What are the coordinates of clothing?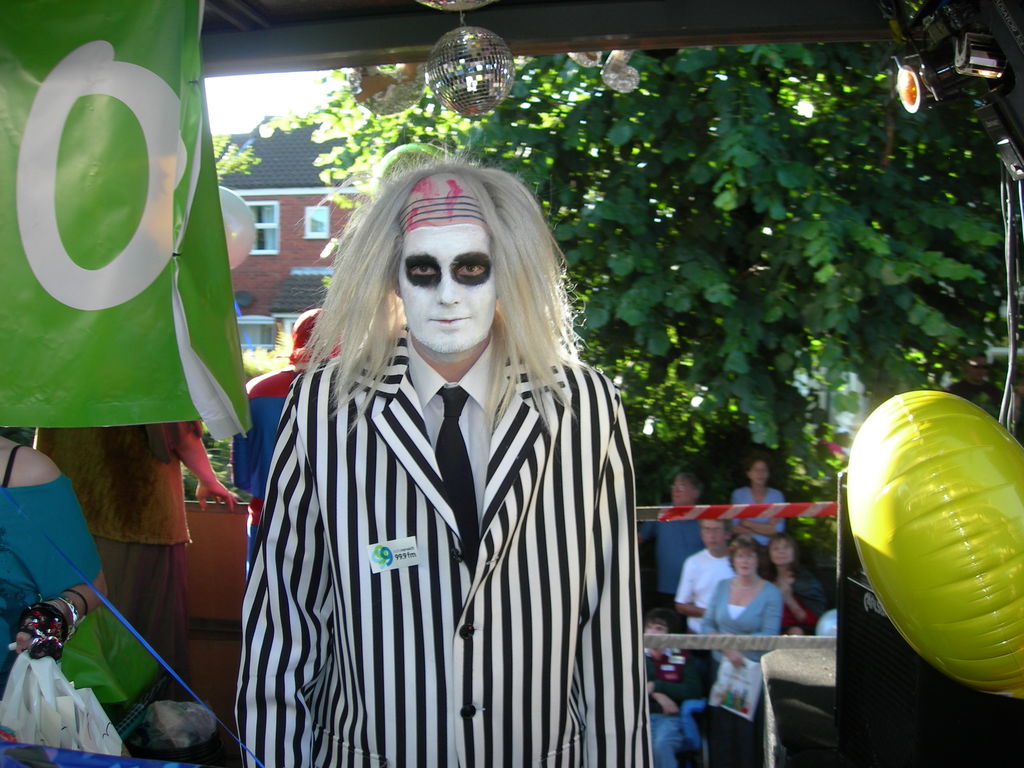
765:565:831:636.
